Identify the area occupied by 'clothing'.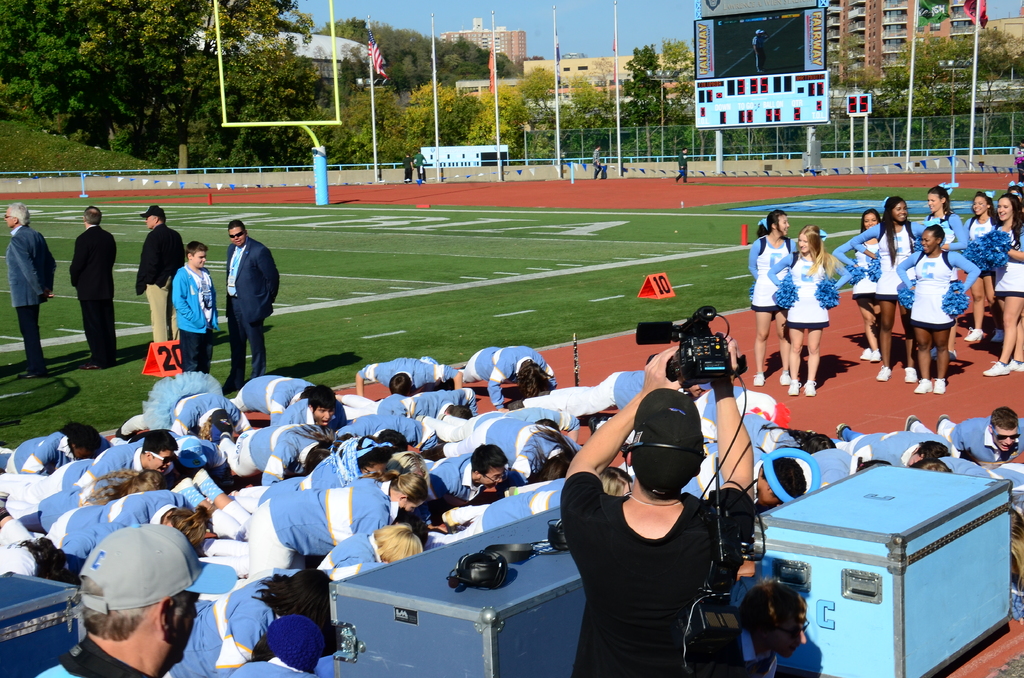
Area: 233,444,388,515.
